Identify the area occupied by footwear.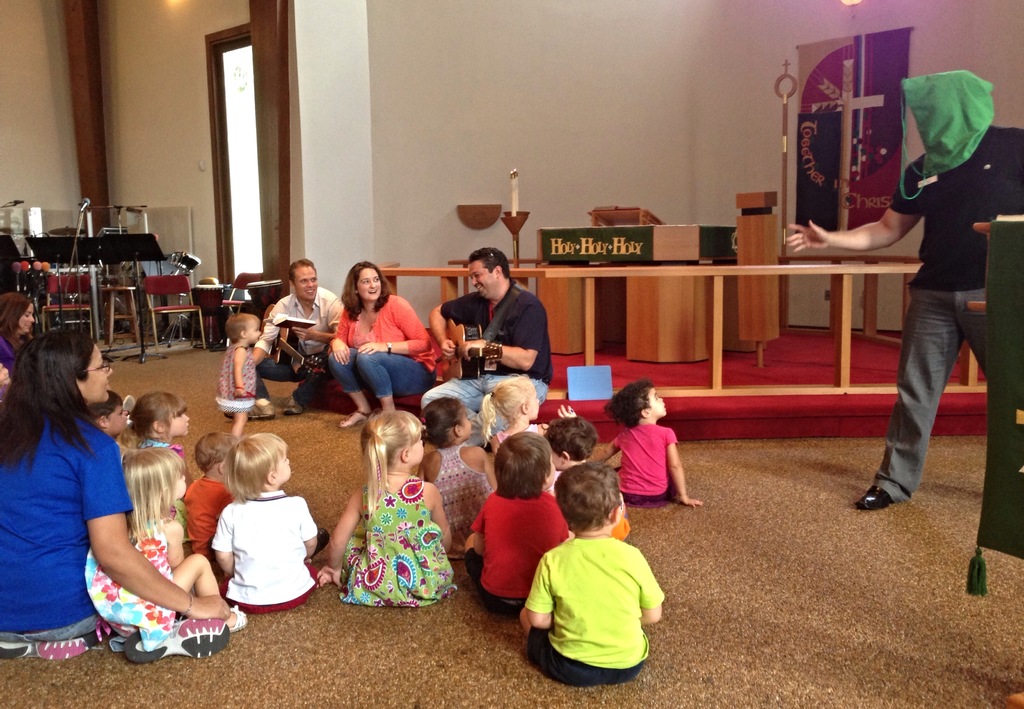
Area: (x1=0, y1=640, x2=89, y2=662).
